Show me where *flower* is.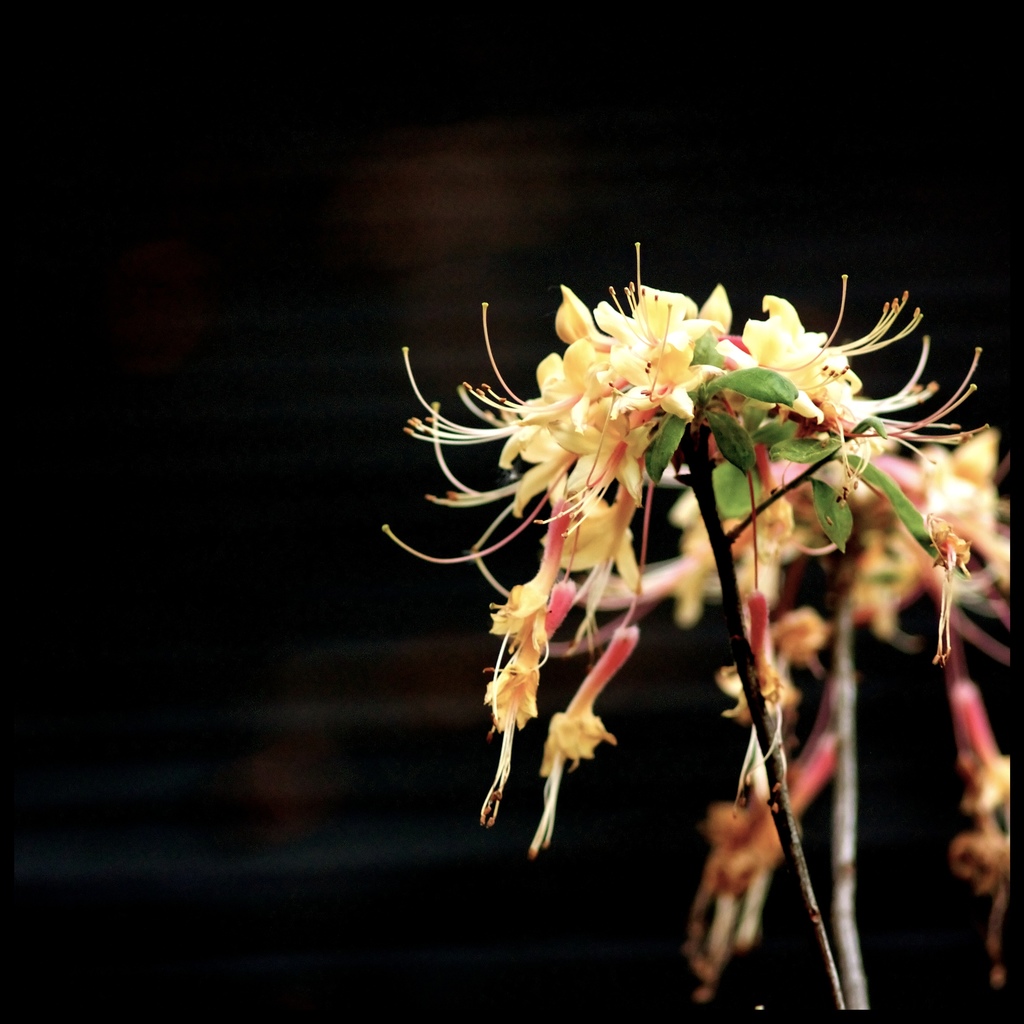
*flower* is at 770,415,1011,986.
